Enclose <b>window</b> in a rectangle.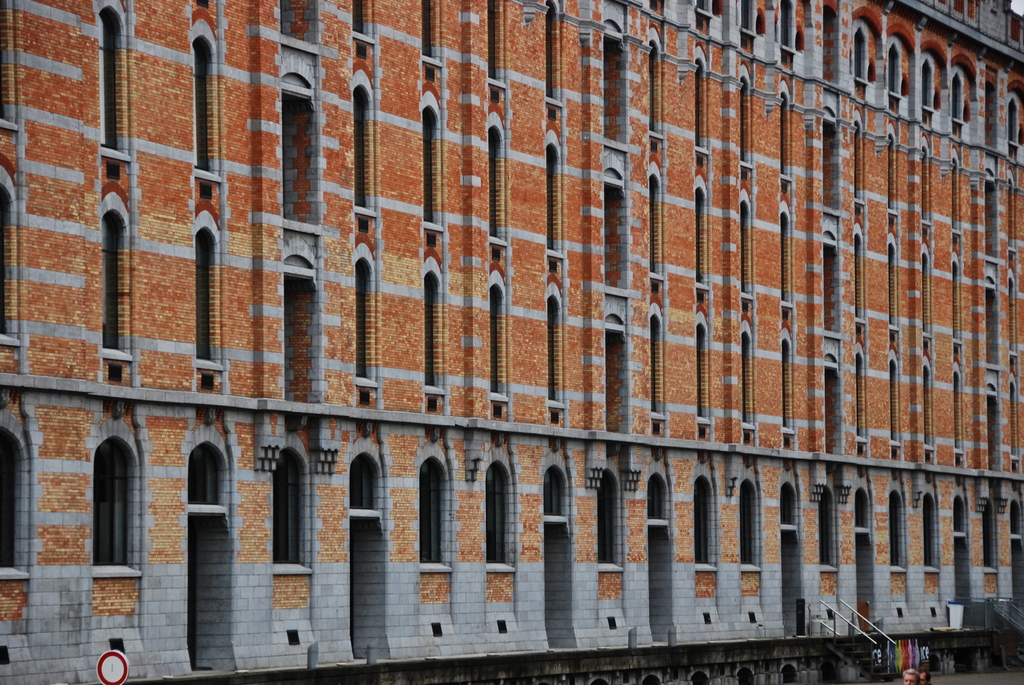
648:152:666:281.
